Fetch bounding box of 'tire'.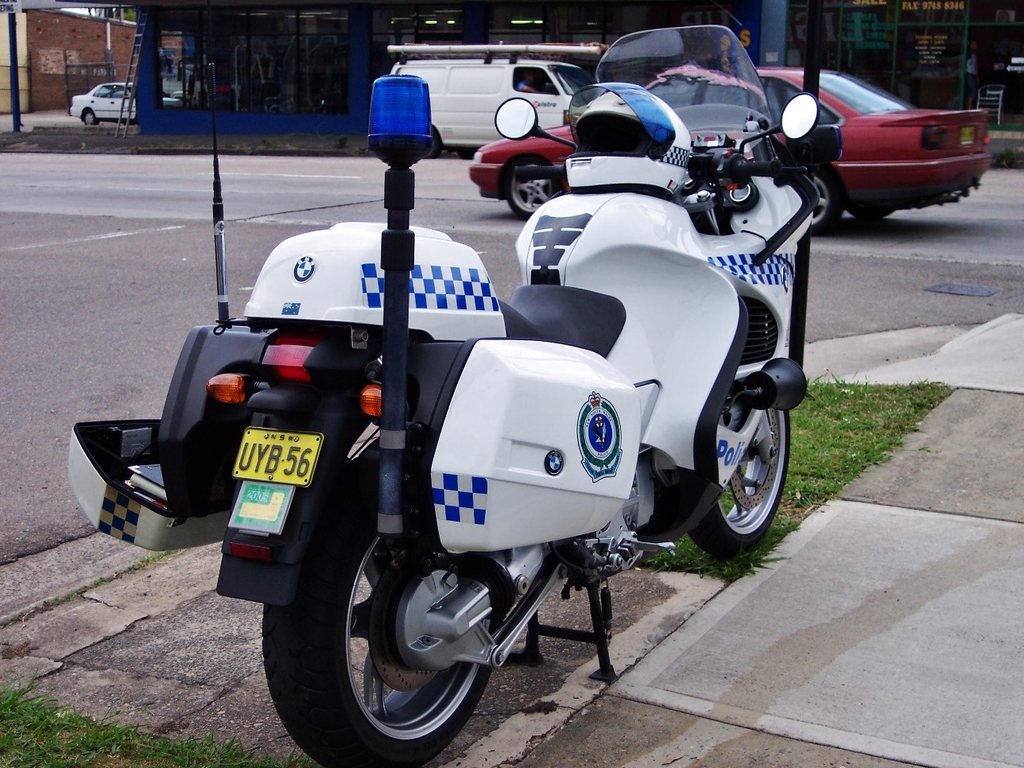
Bbox: crop(508, 160, 559, 221).
